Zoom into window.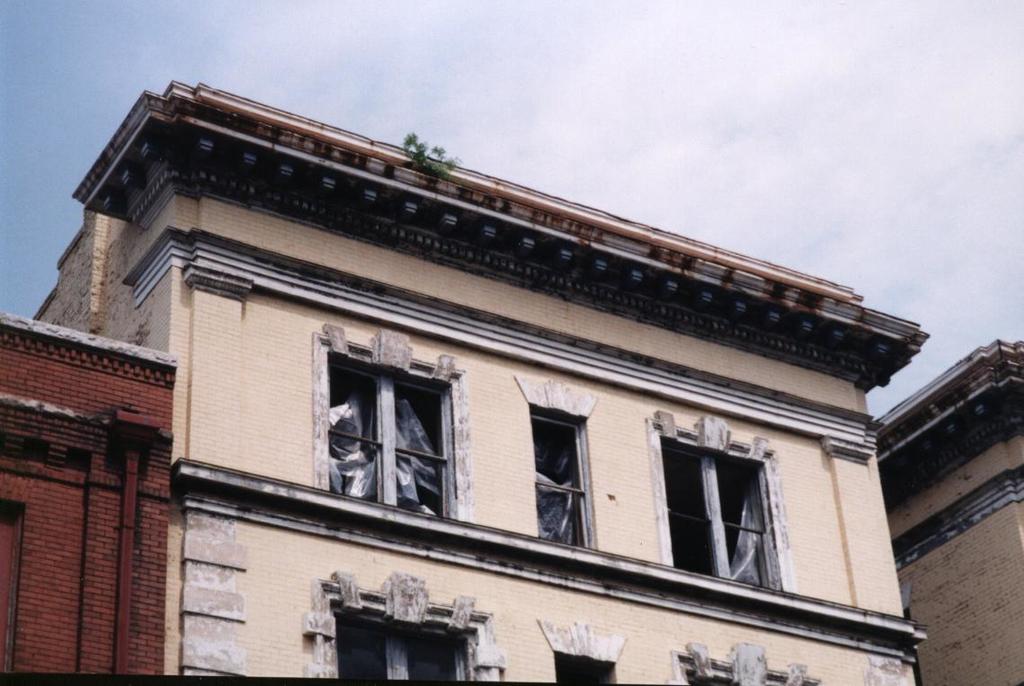
Zoom target: pyautogui.locateOnScreen(540, 617, 628, 685).
